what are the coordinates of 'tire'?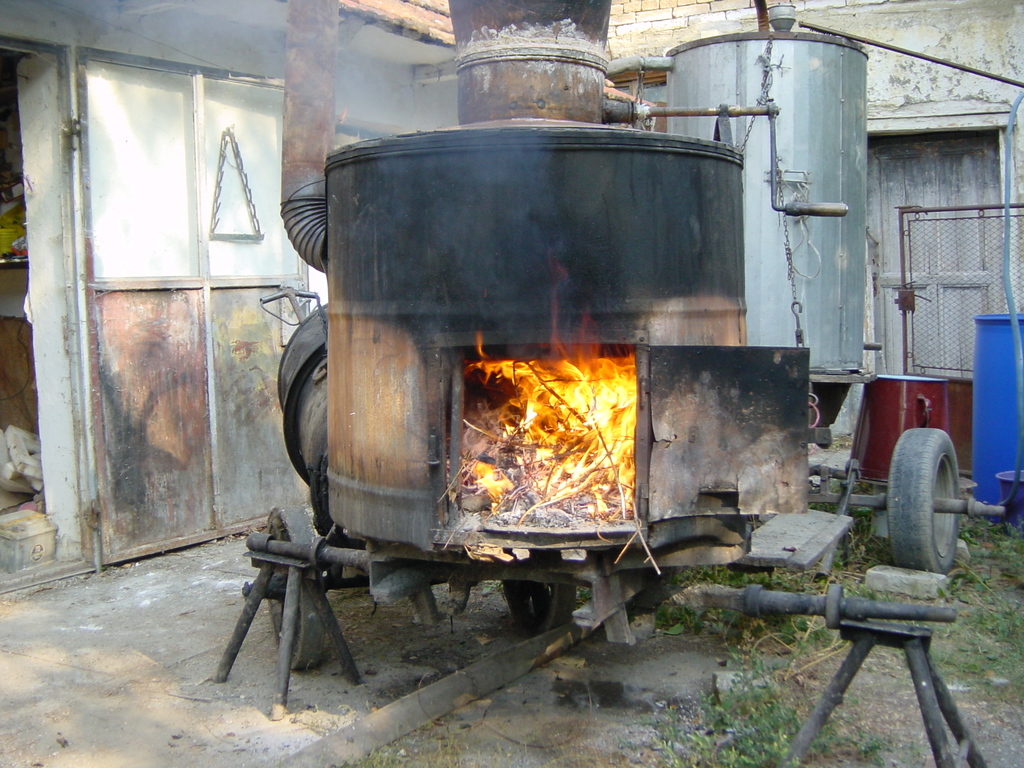
locate(268, 506, 326, 667).
